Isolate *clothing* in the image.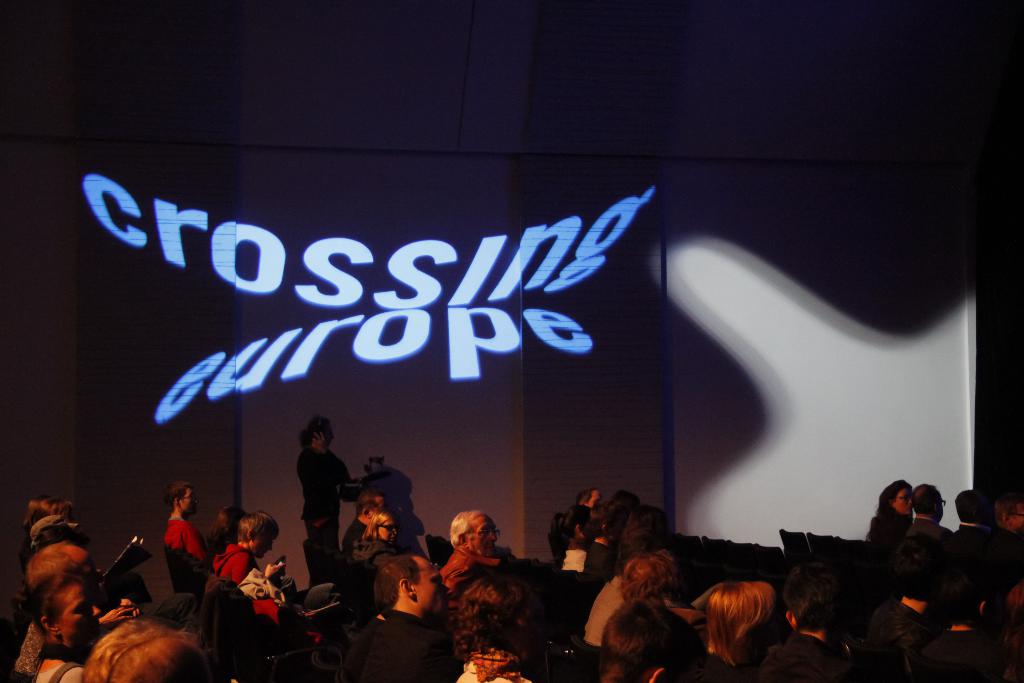
Isolated region: crop(860, 509, 909, 555).
